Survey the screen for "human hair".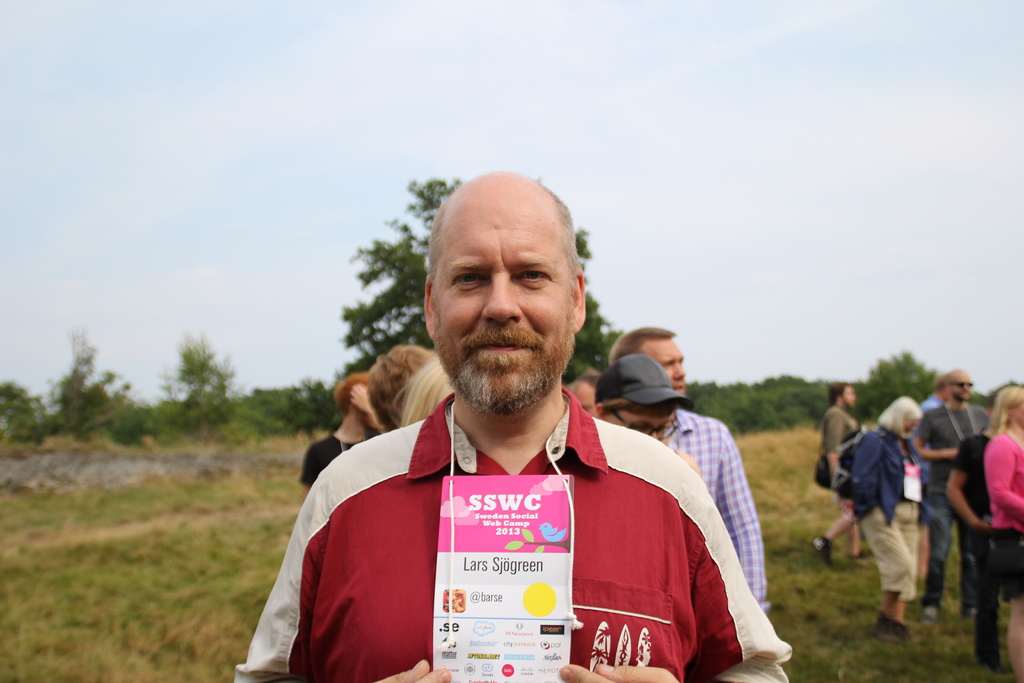
Survey found: {"left": 364, "top": 341, "right": 435, "bottom": 429}.
